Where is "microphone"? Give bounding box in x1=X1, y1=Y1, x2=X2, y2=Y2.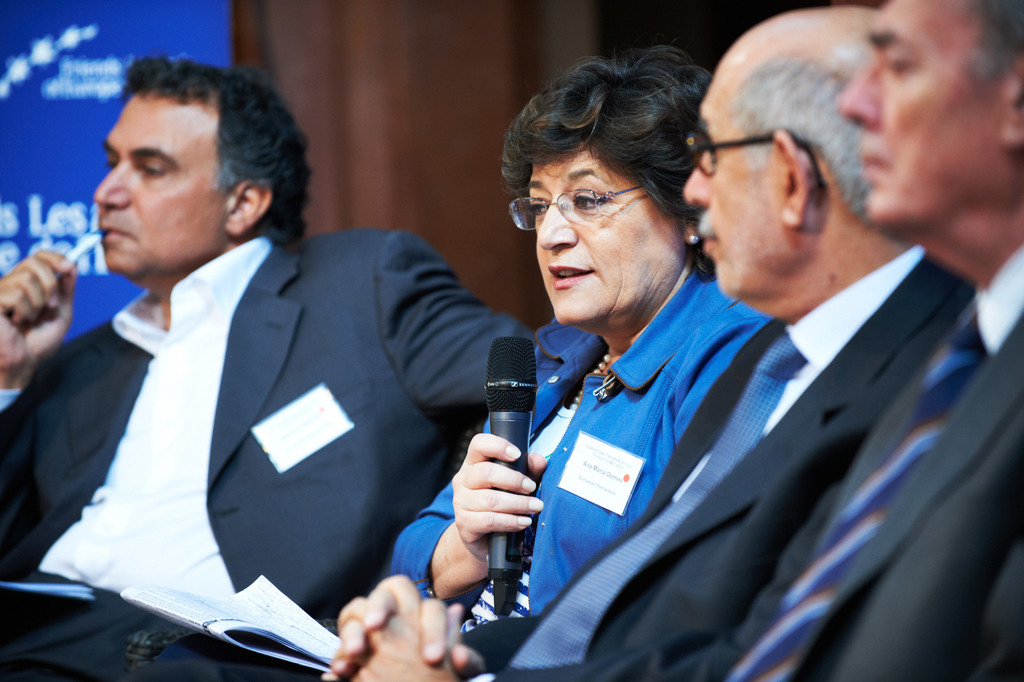
x1=484, y1=330, x2=541, y2=617.
